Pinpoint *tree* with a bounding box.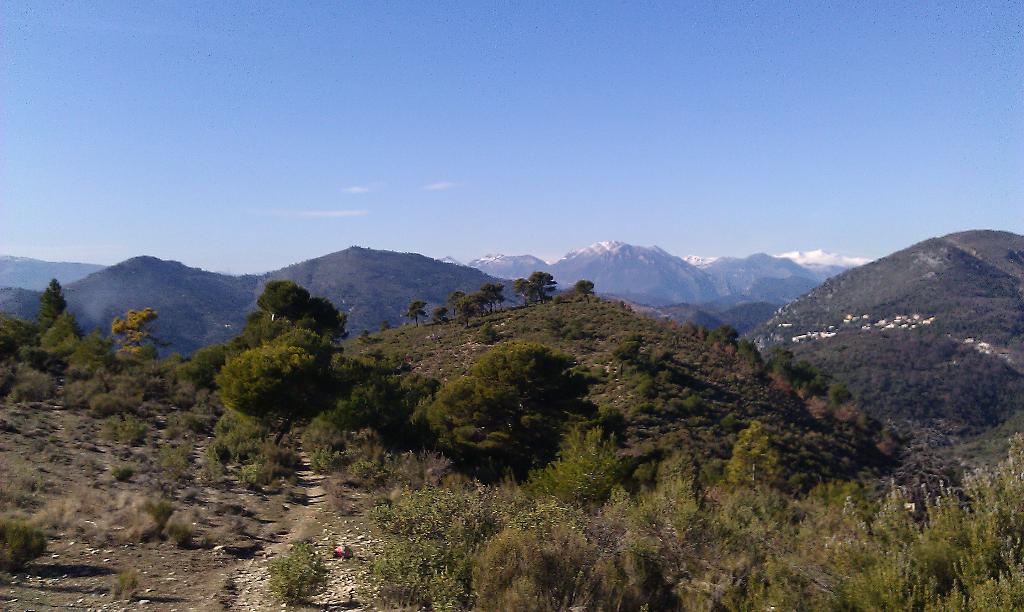
bbox=[721, 414, 786, 495].
